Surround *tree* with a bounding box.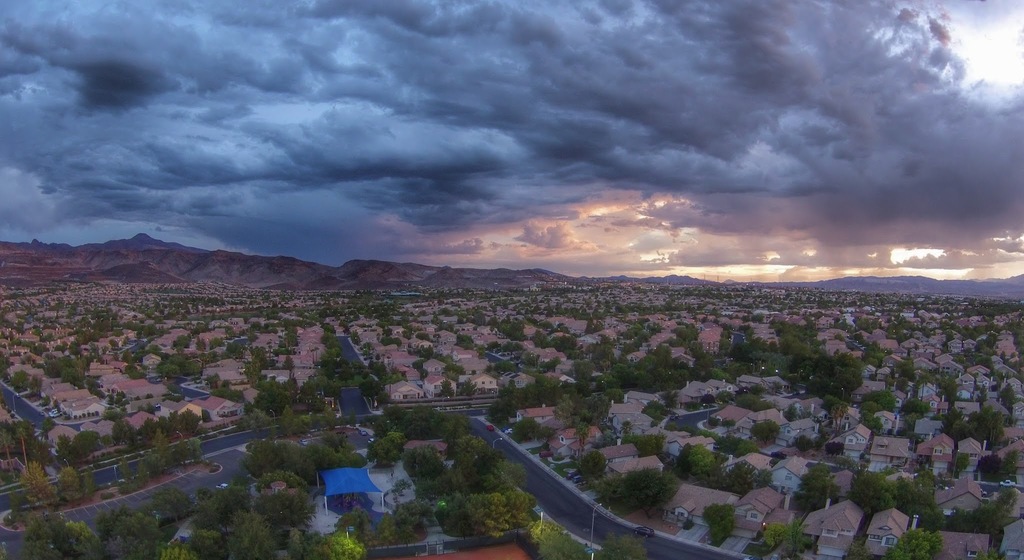
[571, 422, 595, 454].
